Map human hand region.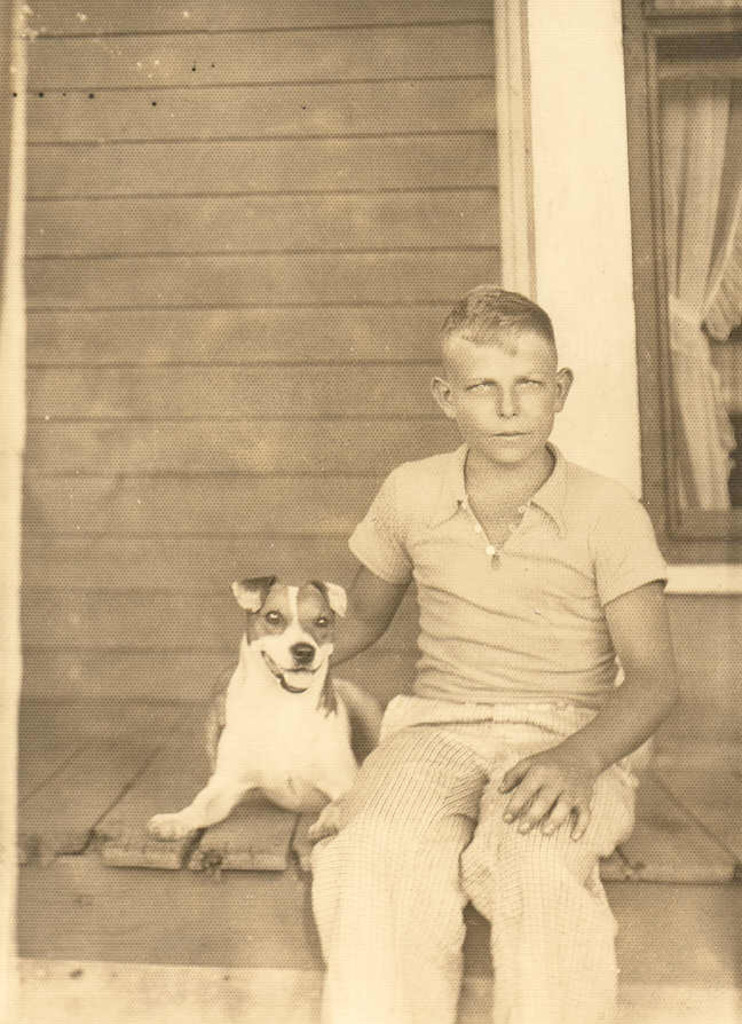
Mapped to (522,738,607,849).
